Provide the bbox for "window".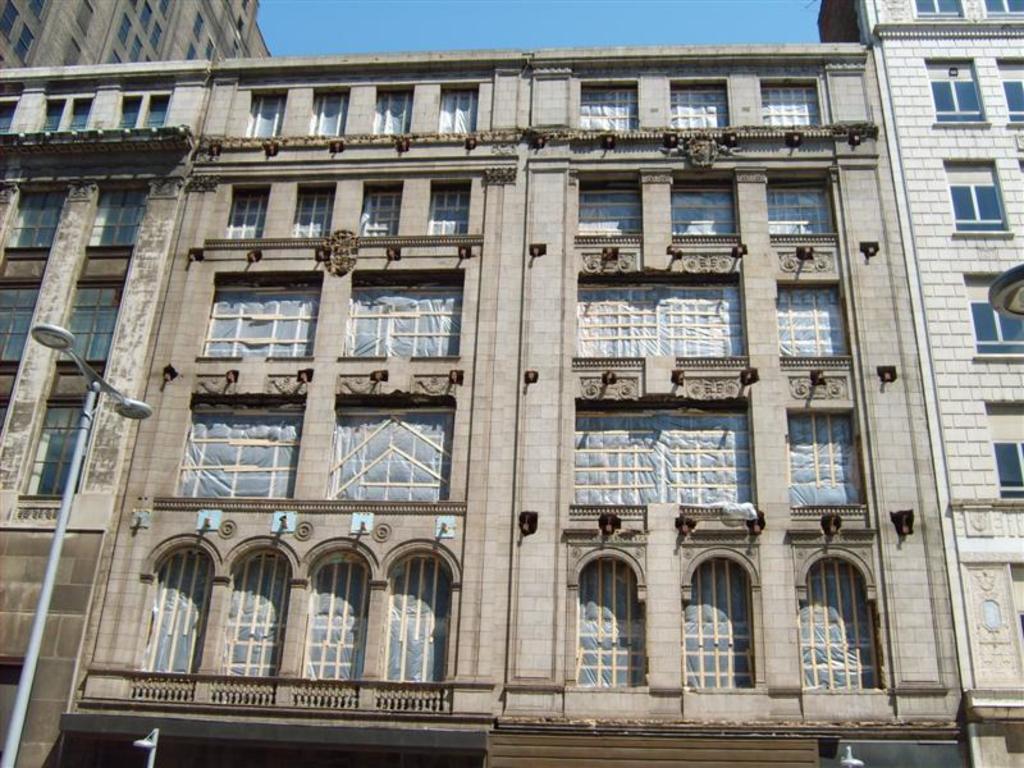
47 93 65 134.
